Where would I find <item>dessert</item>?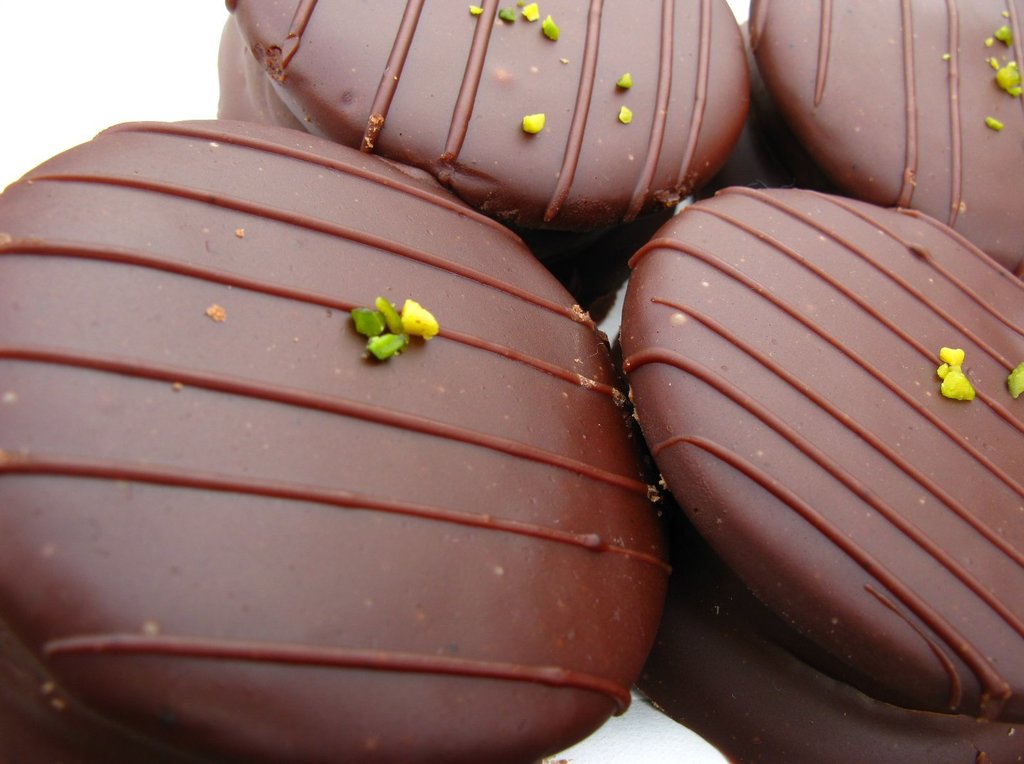
At [730,0,1021,281].
